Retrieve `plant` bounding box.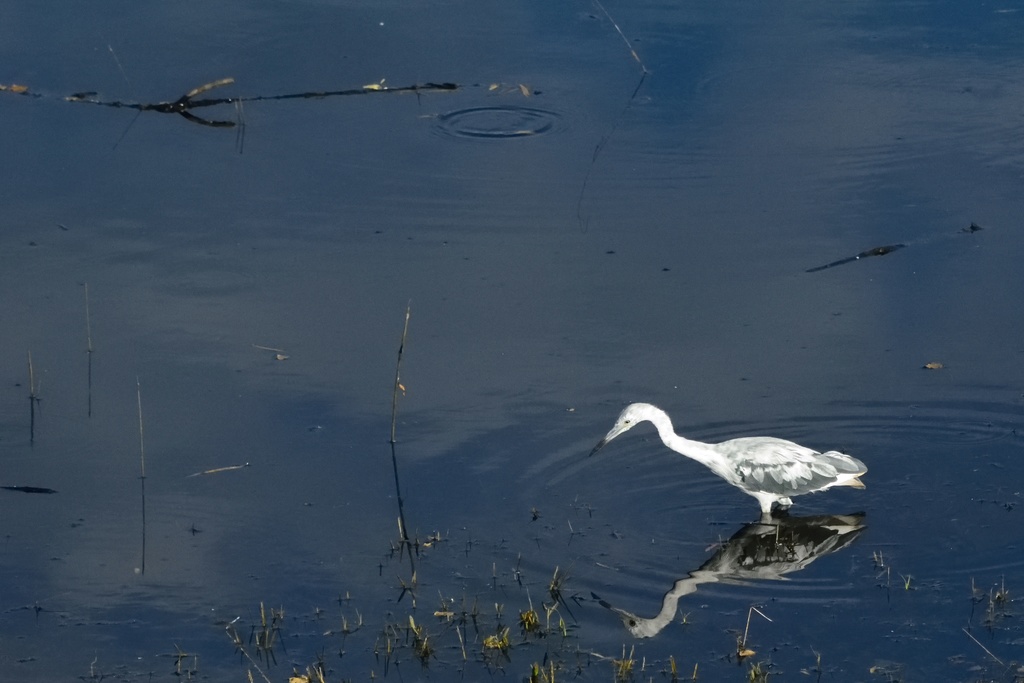
Bounding box: Rect(531, 658, 552, 682).
